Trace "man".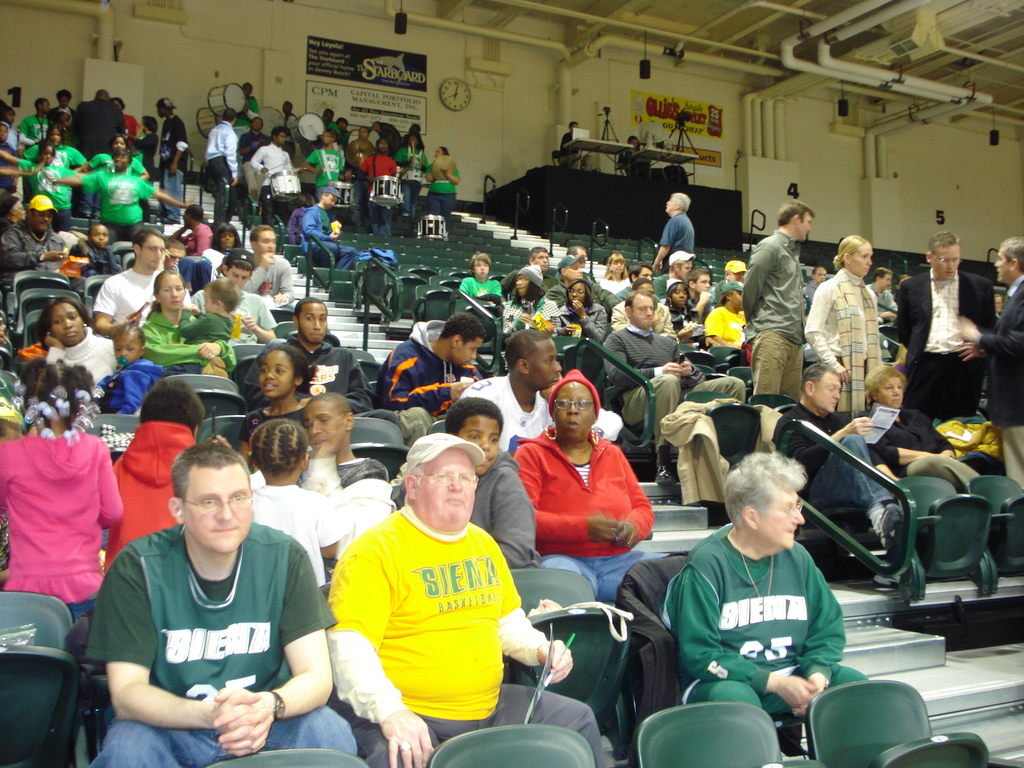
Traced to locate(569, 243, 598, 283).
